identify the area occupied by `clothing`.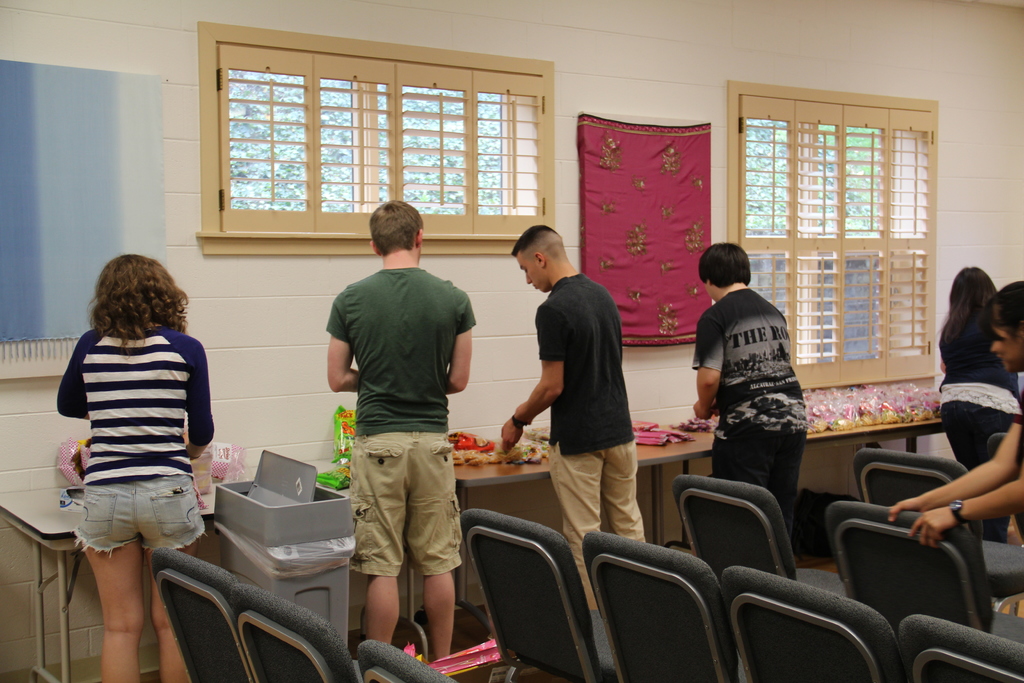
Area: crop(536, 268, 635, 454).
